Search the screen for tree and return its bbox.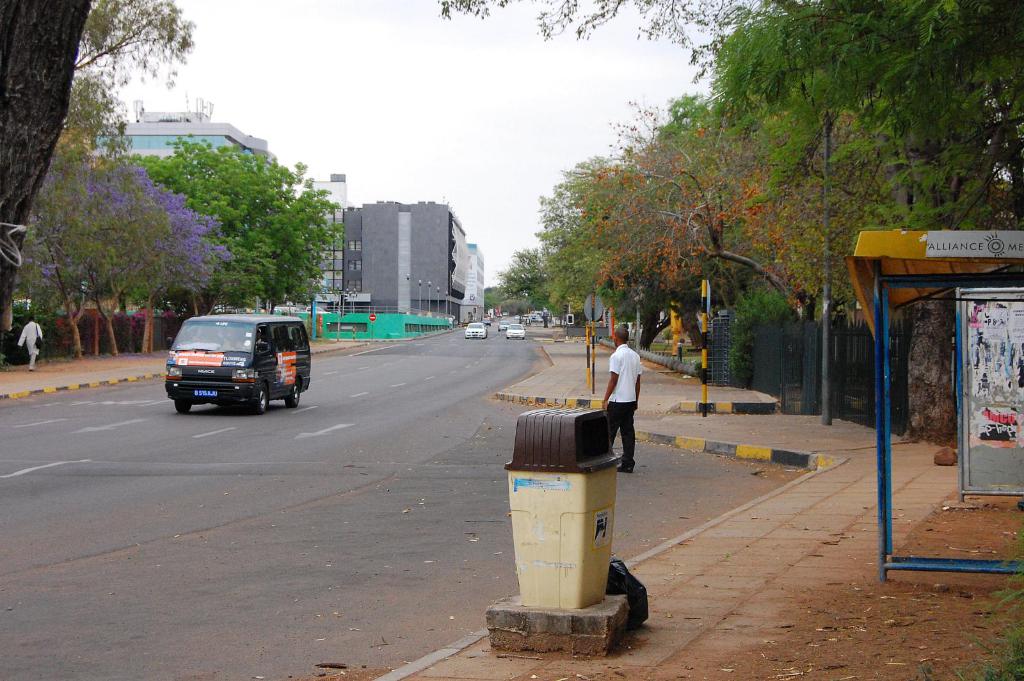
Found: box(0, 0, 94, 374).
